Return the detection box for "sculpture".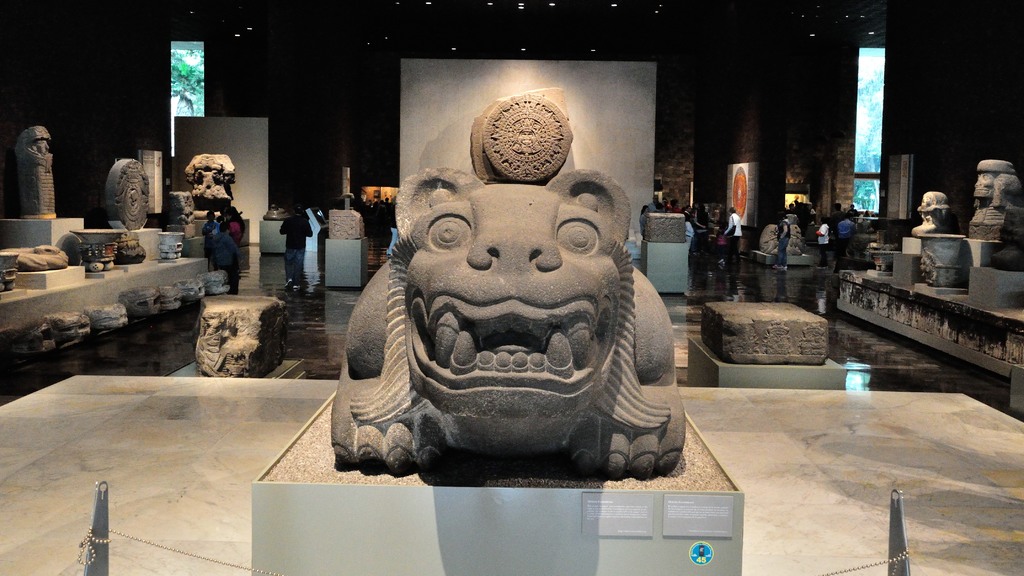
<bbox>15, 124, 61, 228</bbox>.
